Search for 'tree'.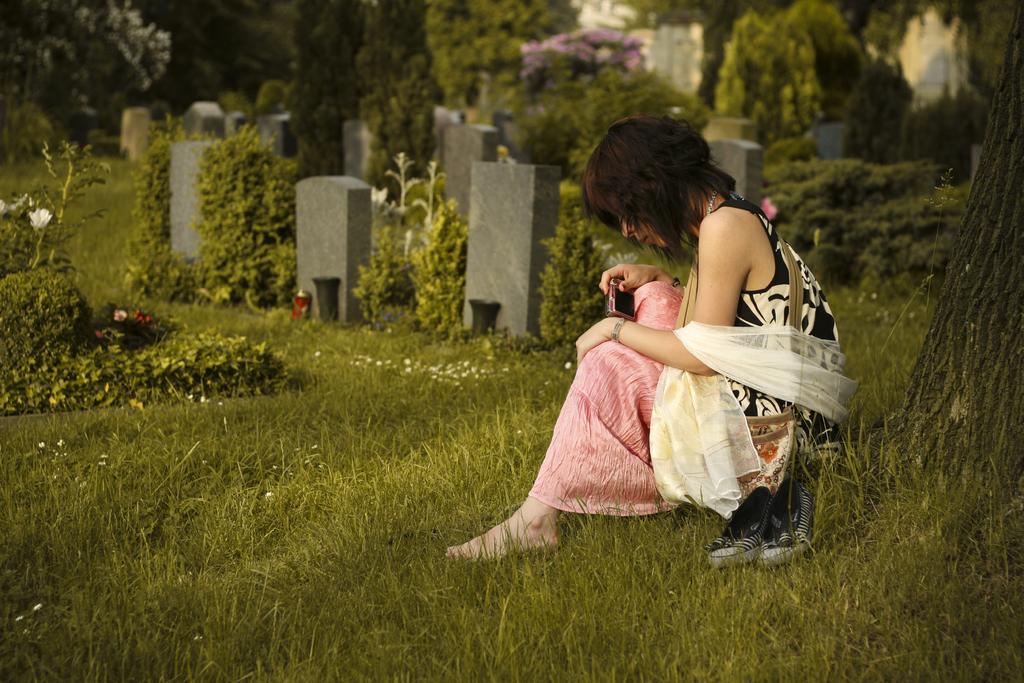
Found at 366,0,440,204.
